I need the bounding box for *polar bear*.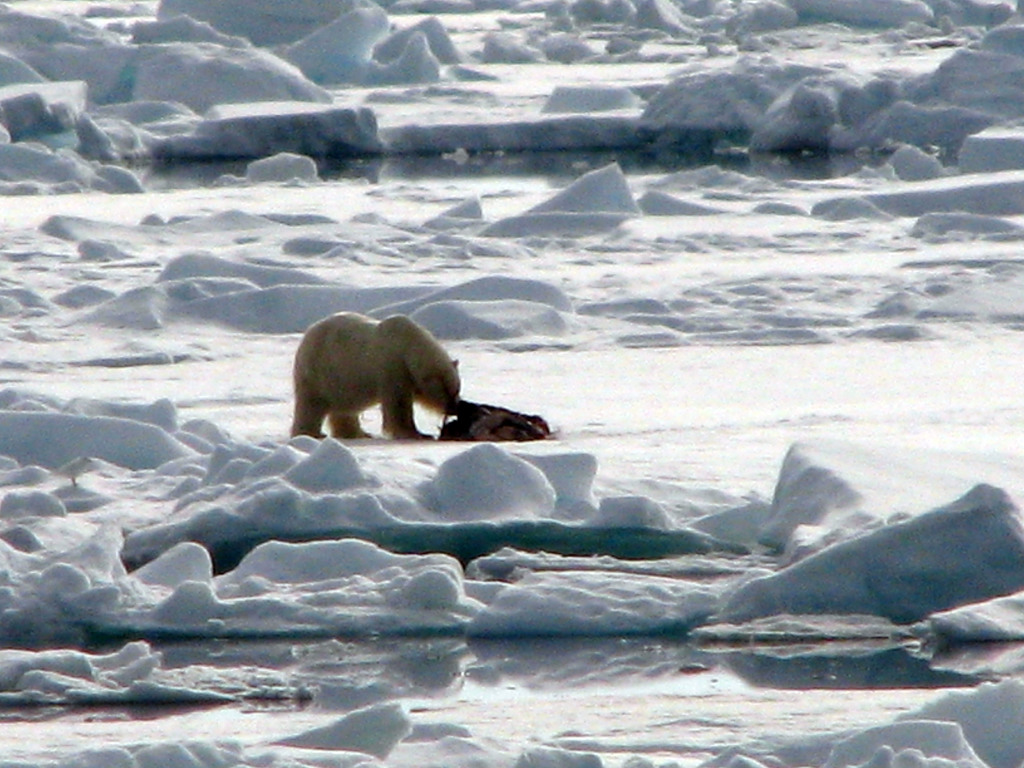
Here it is: bbox=[290, 310, 461, 444].
